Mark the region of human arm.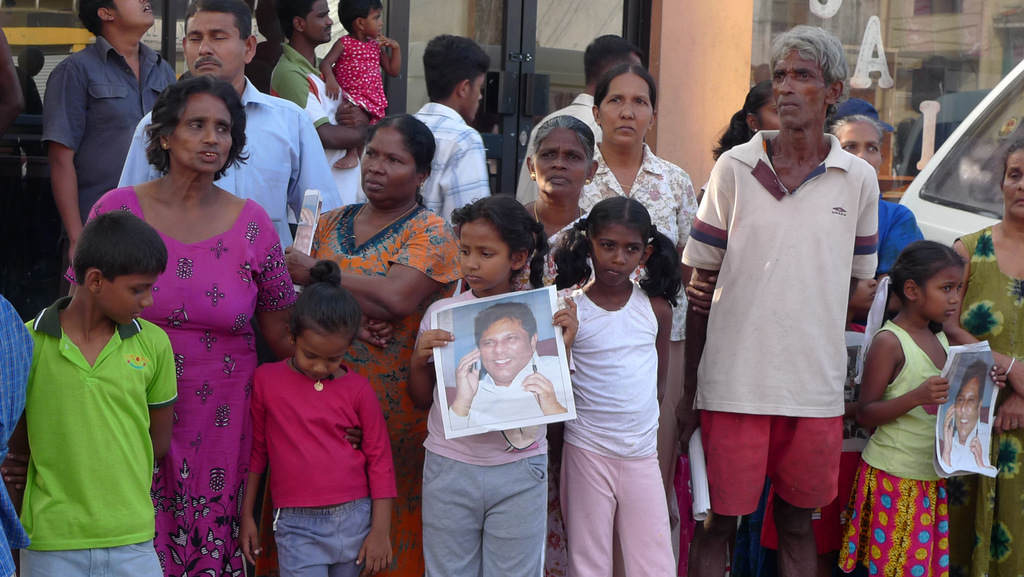
Region: {"left": 356, "top": 372, "right": 399, "bottom": 576}.
